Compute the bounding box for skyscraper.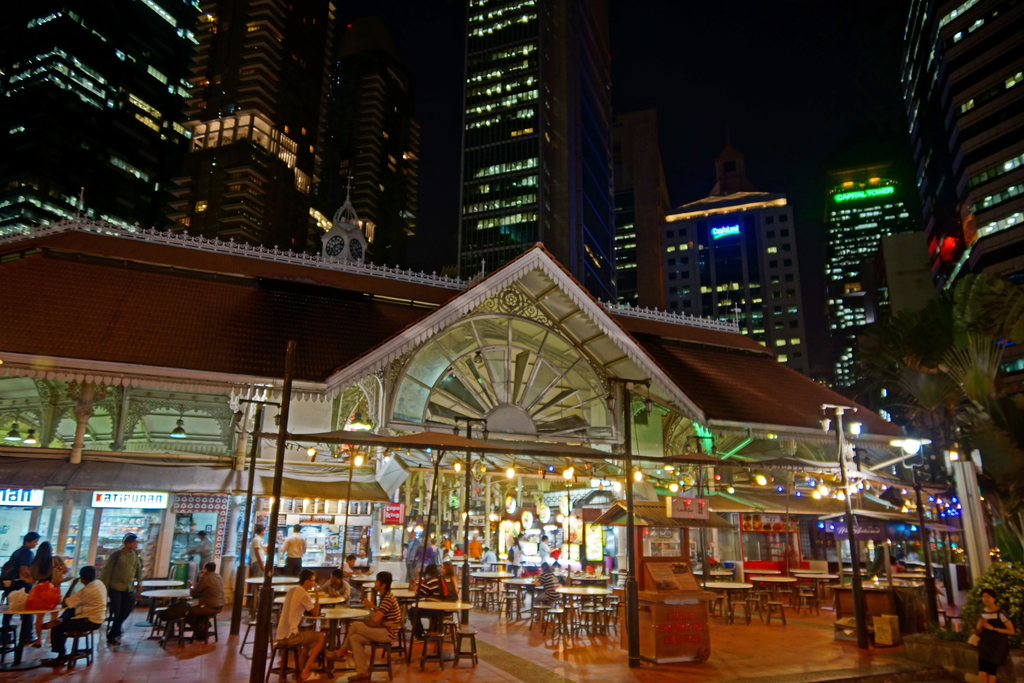
667, 180, 823, 368.
